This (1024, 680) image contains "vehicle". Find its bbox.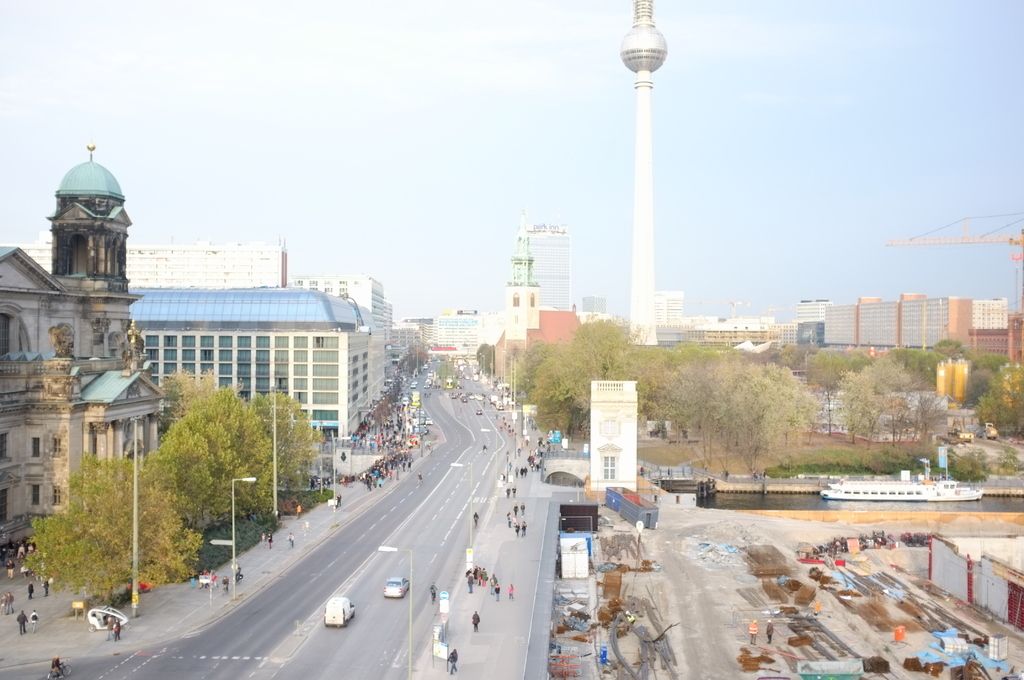
detection(445, 374, 454, 390).
